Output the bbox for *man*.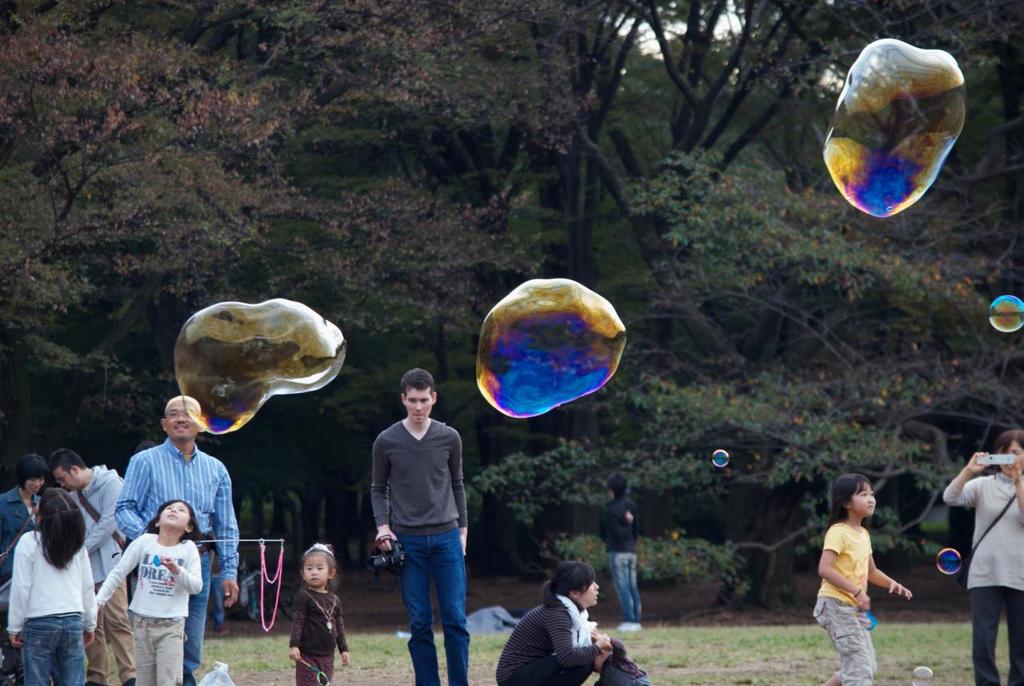
600,465,647,635.
